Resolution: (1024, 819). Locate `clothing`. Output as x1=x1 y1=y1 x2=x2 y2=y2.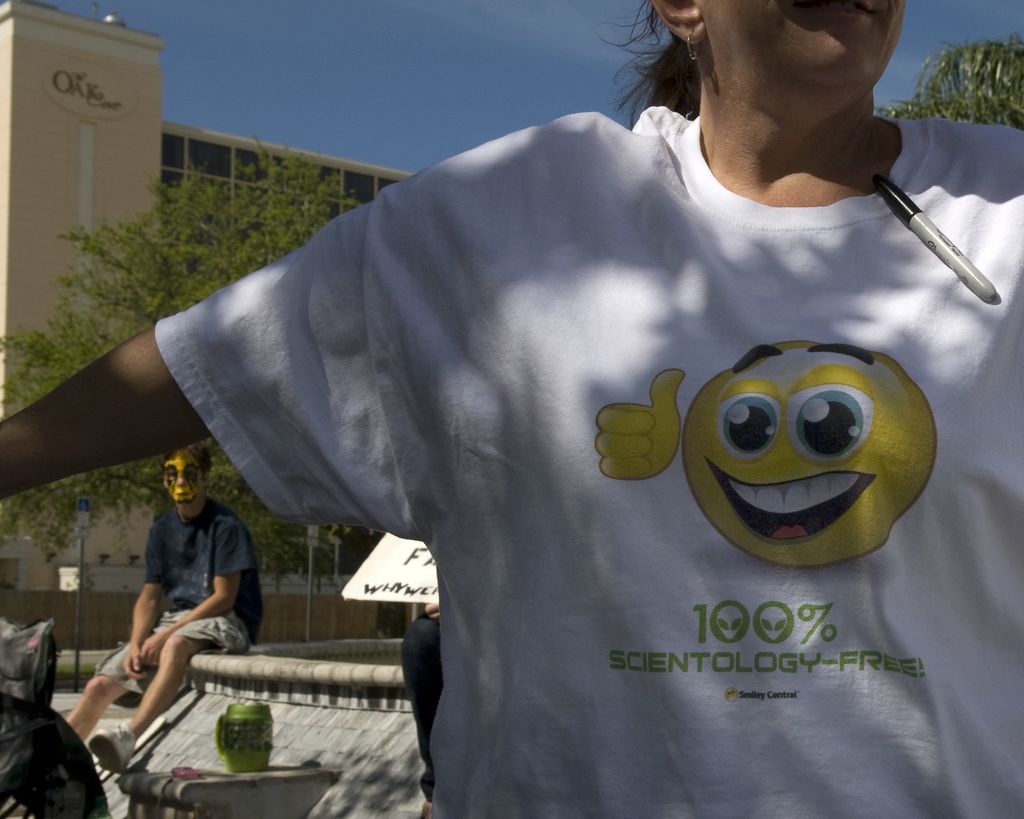
x1=395 y1=604 x2=437 y2=787.
